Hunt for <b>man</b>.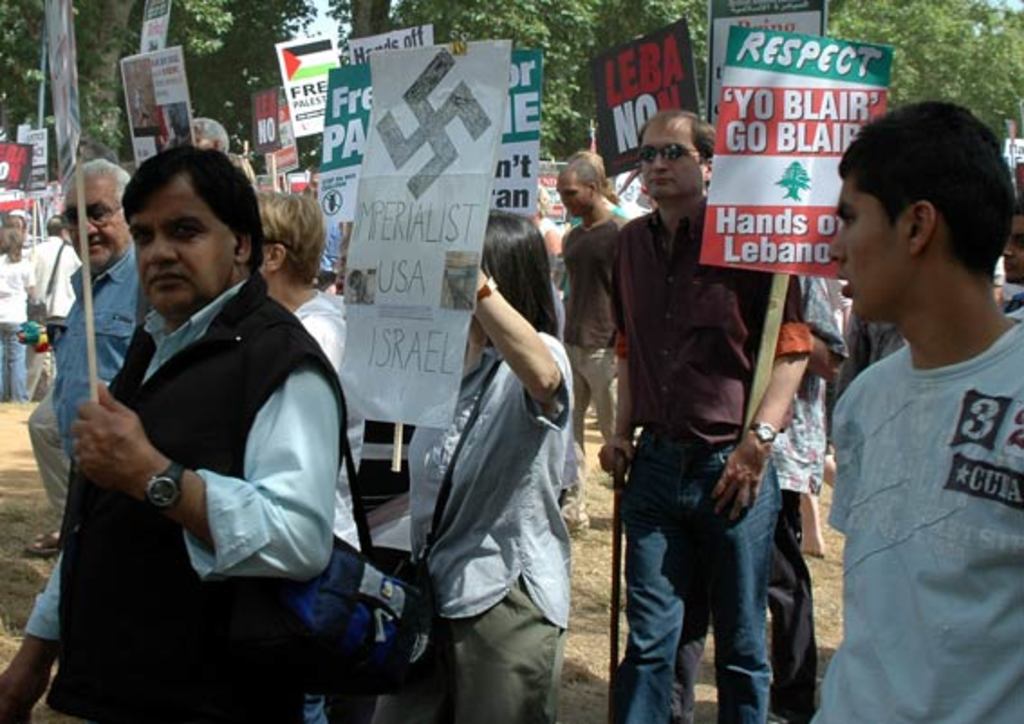
Hunted down at {"left": 52, "top": 155, "right": 146, "bottom": 462}.
